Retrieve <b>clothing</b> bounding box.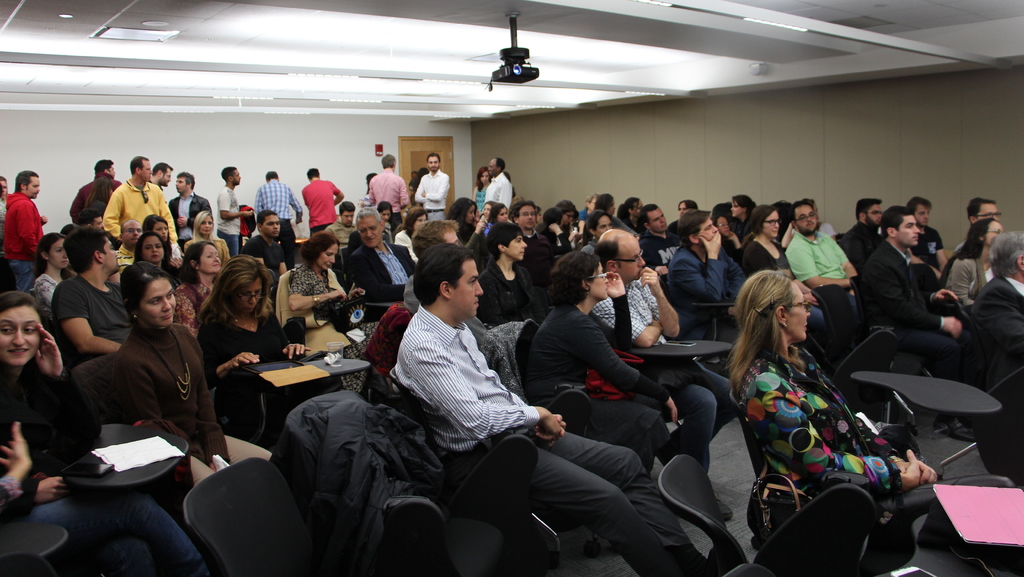
Bounding box: 1,190,43,295.
